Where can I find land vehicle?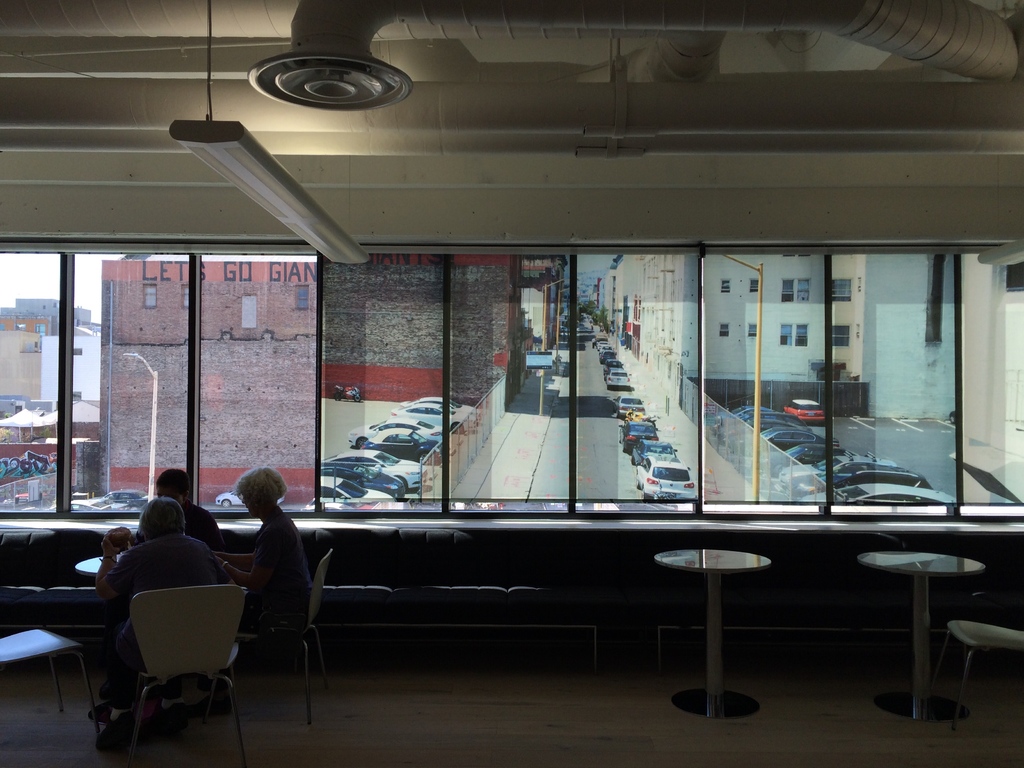
You can find it at bbox=(732, 404, 762, 418).
